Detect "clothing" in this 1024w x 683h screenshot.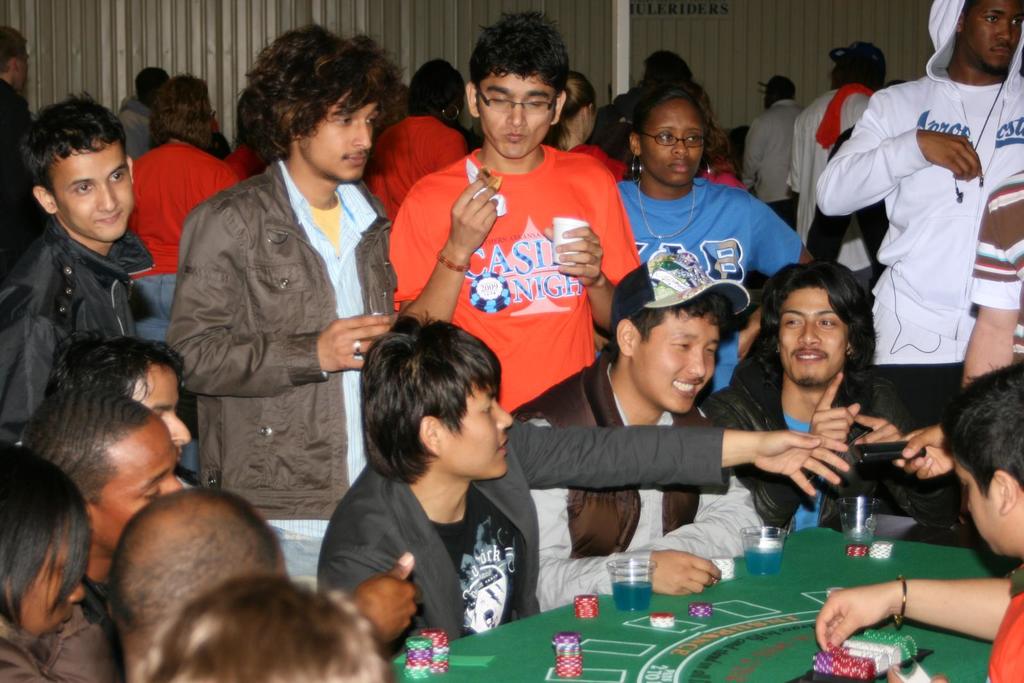
Detection: box=[968, 172, 1023, 364].
